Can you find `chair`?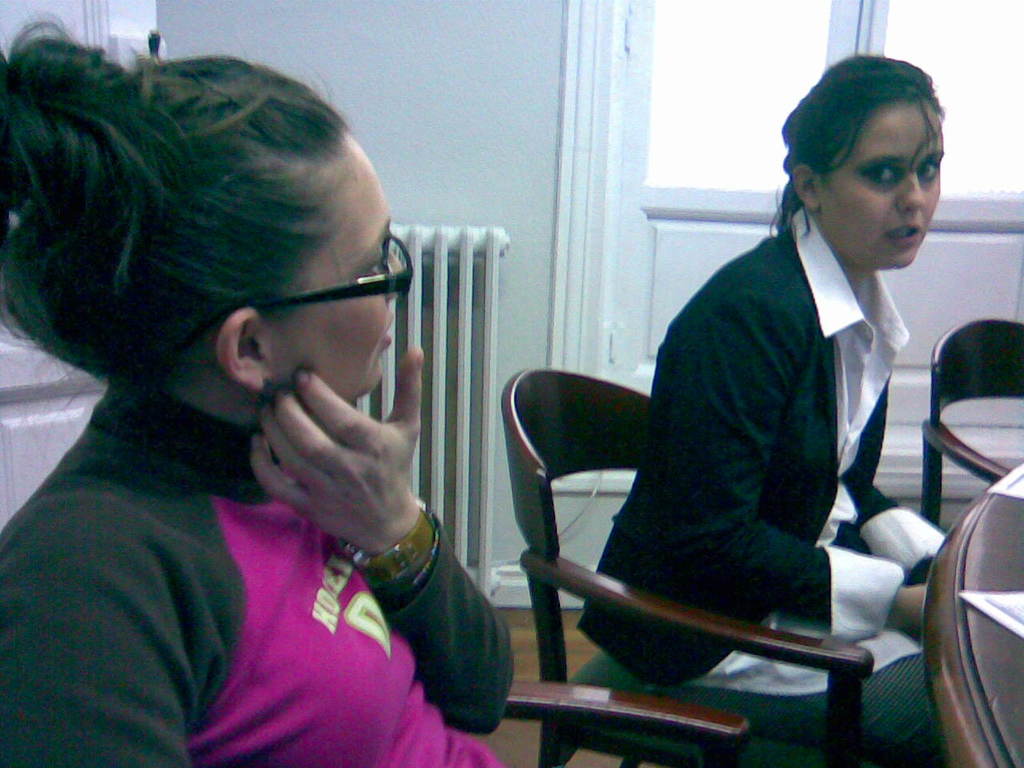
Yes, bounding box: [498,367,941,767].
